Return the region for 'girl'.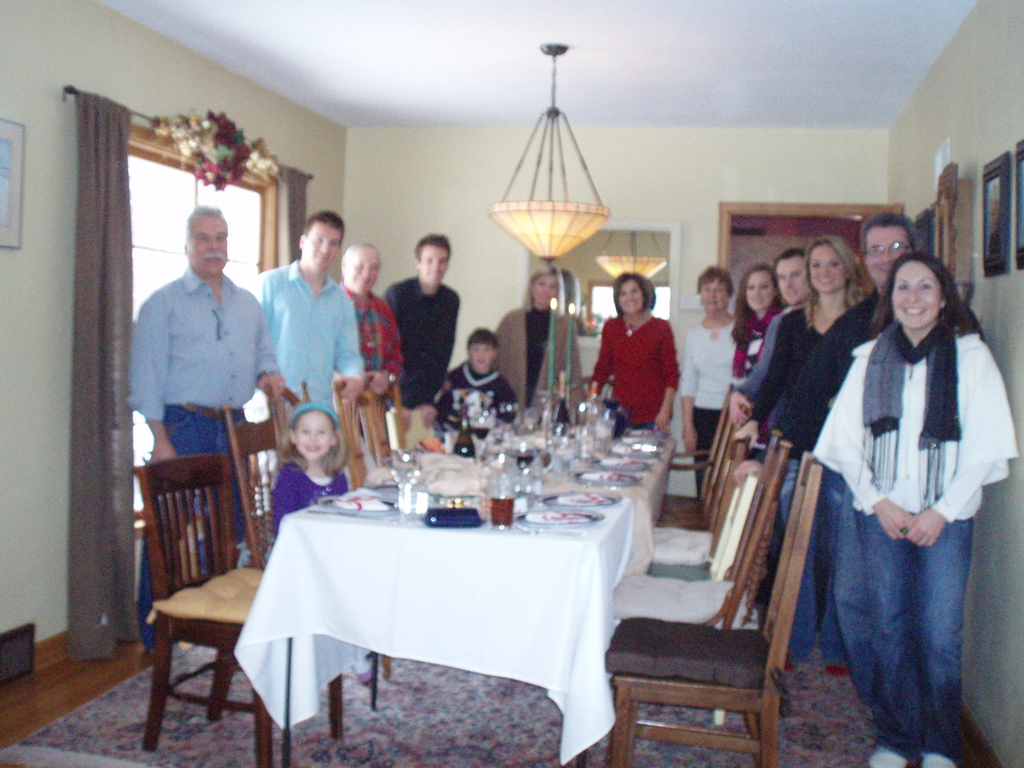
{"x1": 730, "y1": 237, "x2": 864, "y2": 683}.
